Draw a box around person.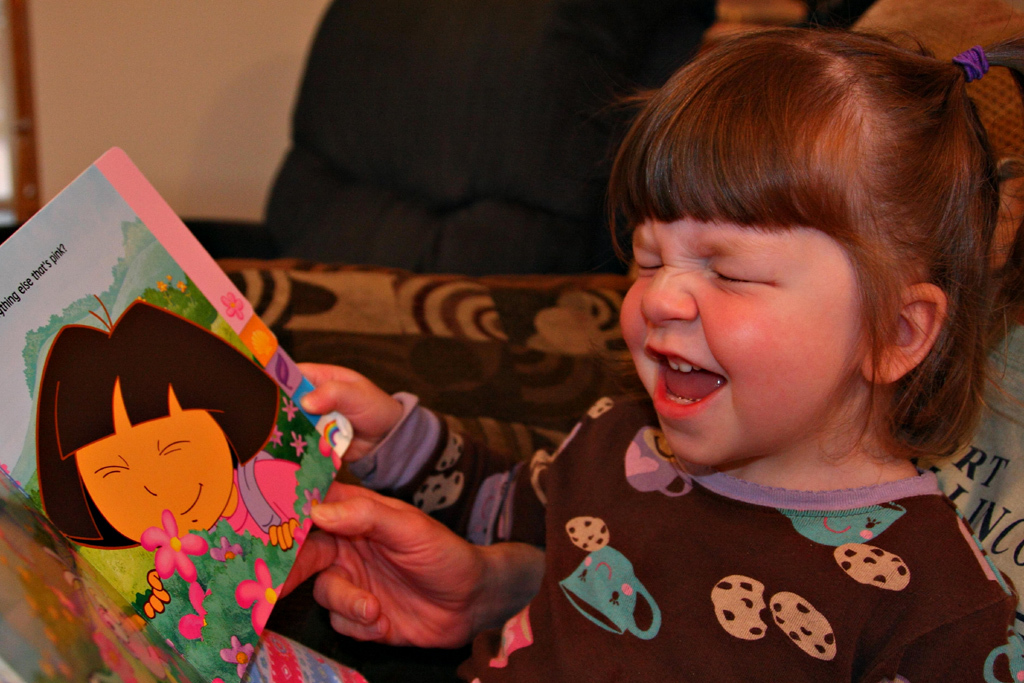
24/287/302/616.
